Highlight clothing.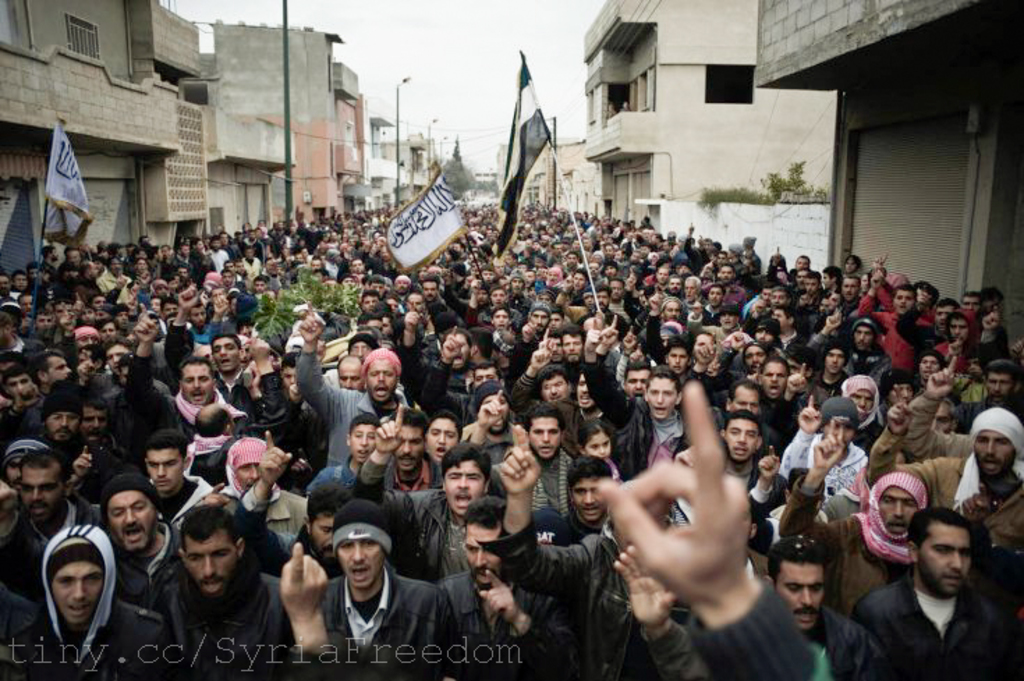
Highlighted region: (300,531,495,662).
